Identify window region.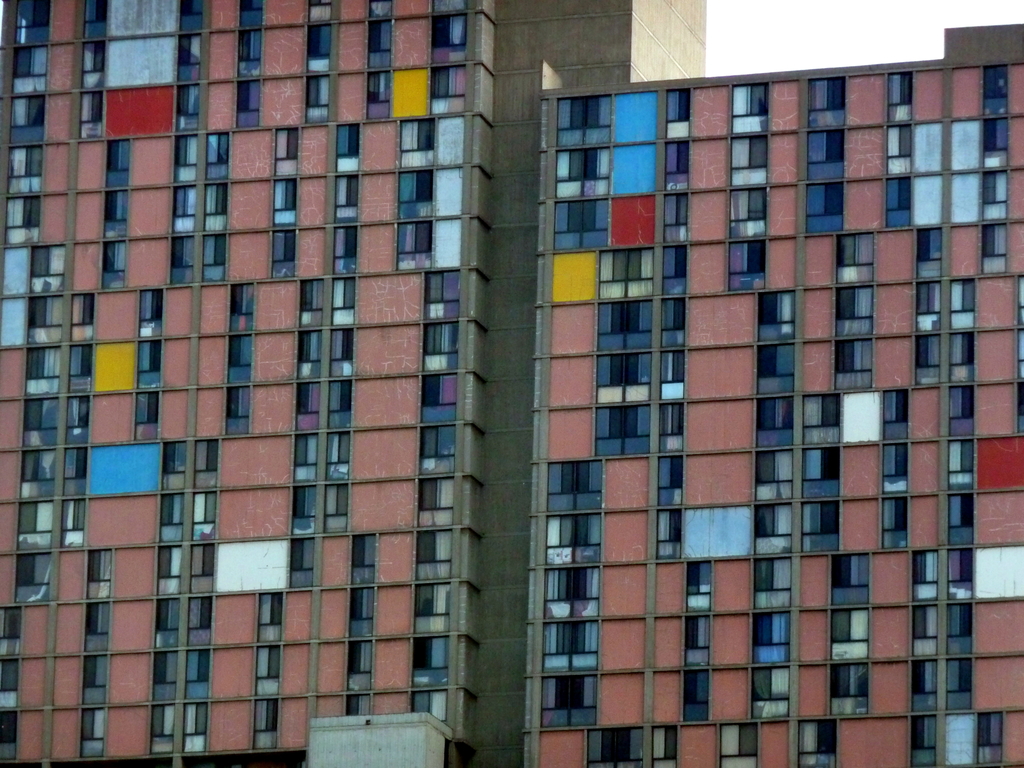
Region: Rect(337, 179, 359, 221).
